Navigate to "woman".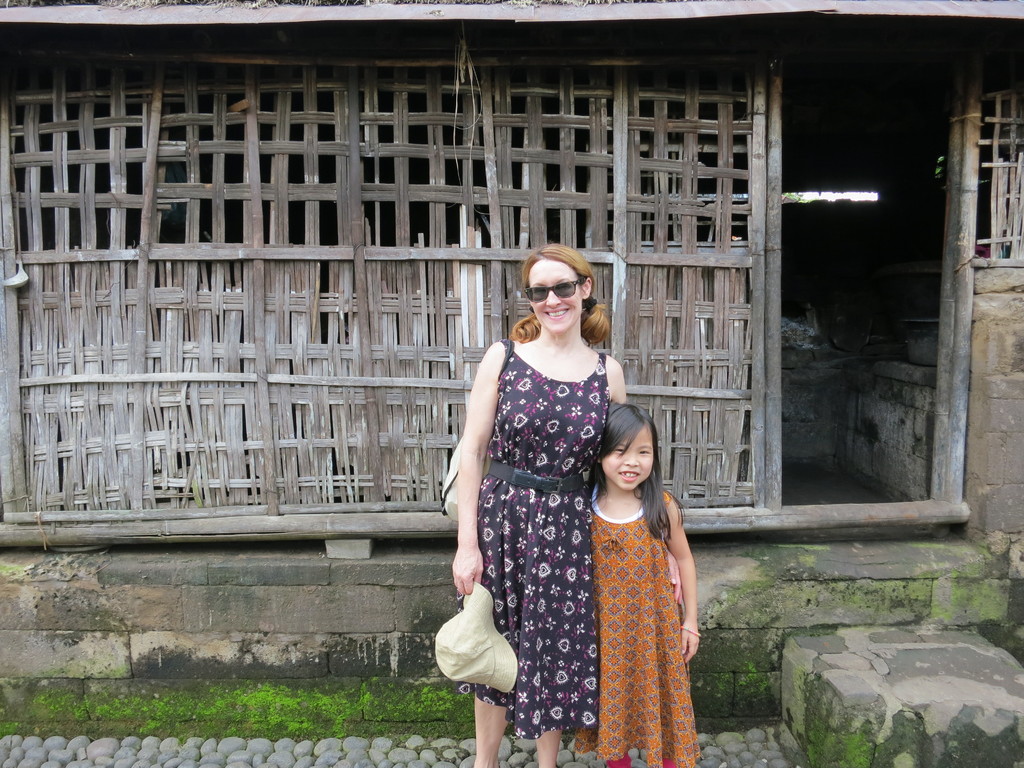
Navigation target: box(453, 241, 628, 767).
